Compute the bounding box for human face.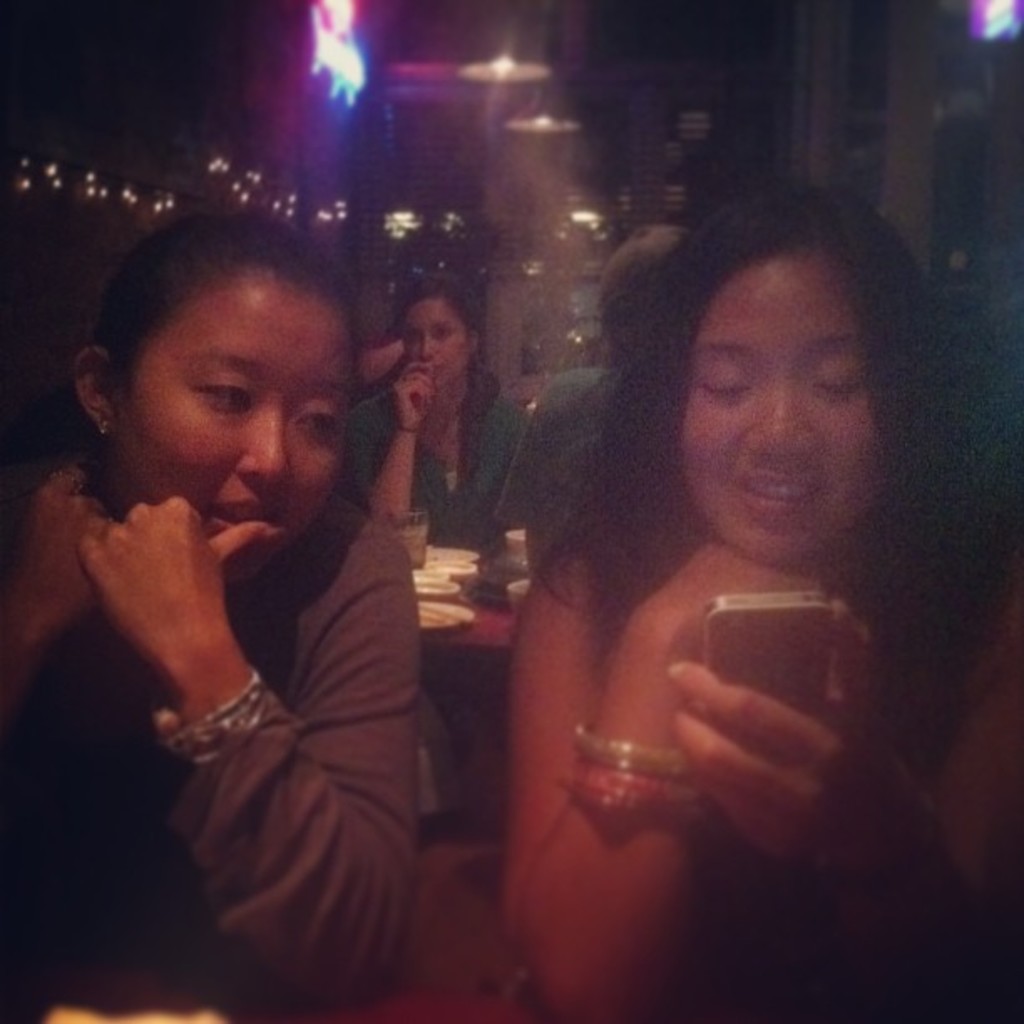
detection(679, 264, 883, 562).
